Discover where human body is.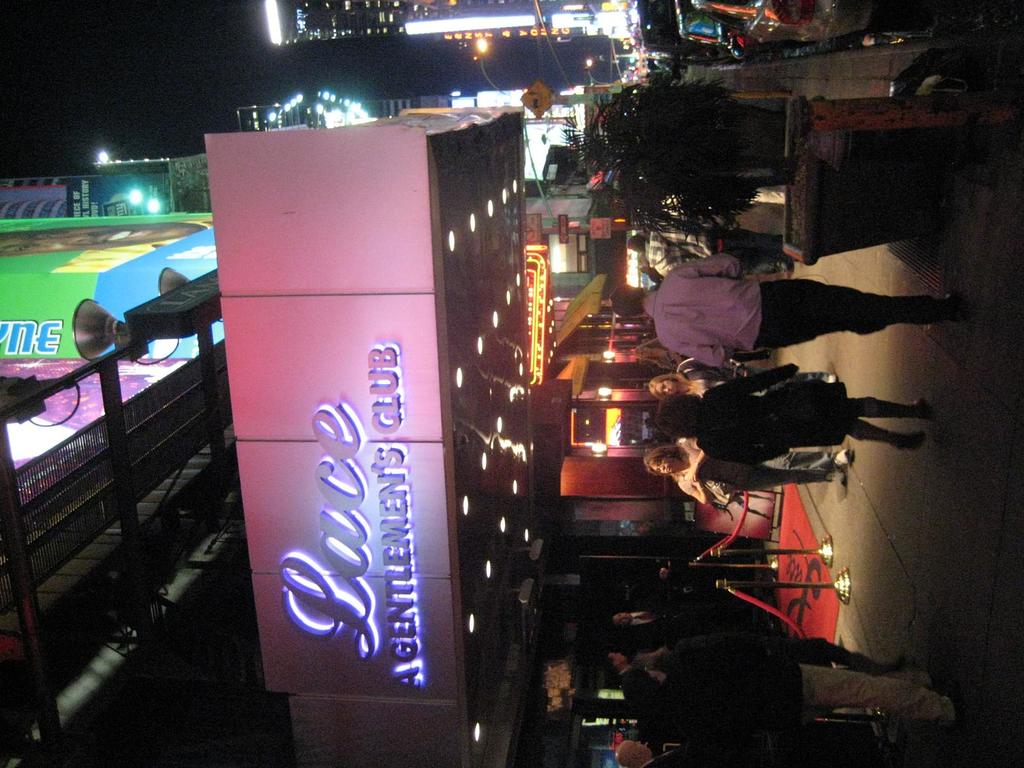
Discovered at bbox=(661, 250, 956, 366).
